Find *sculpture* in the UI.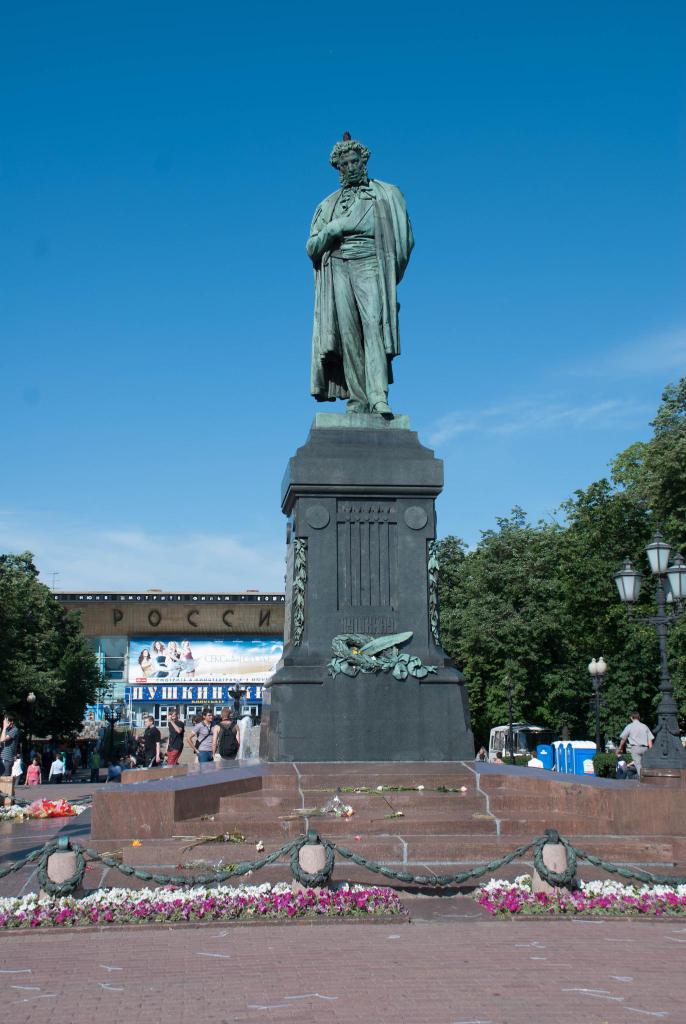
UI element at 300:129:419:419.
